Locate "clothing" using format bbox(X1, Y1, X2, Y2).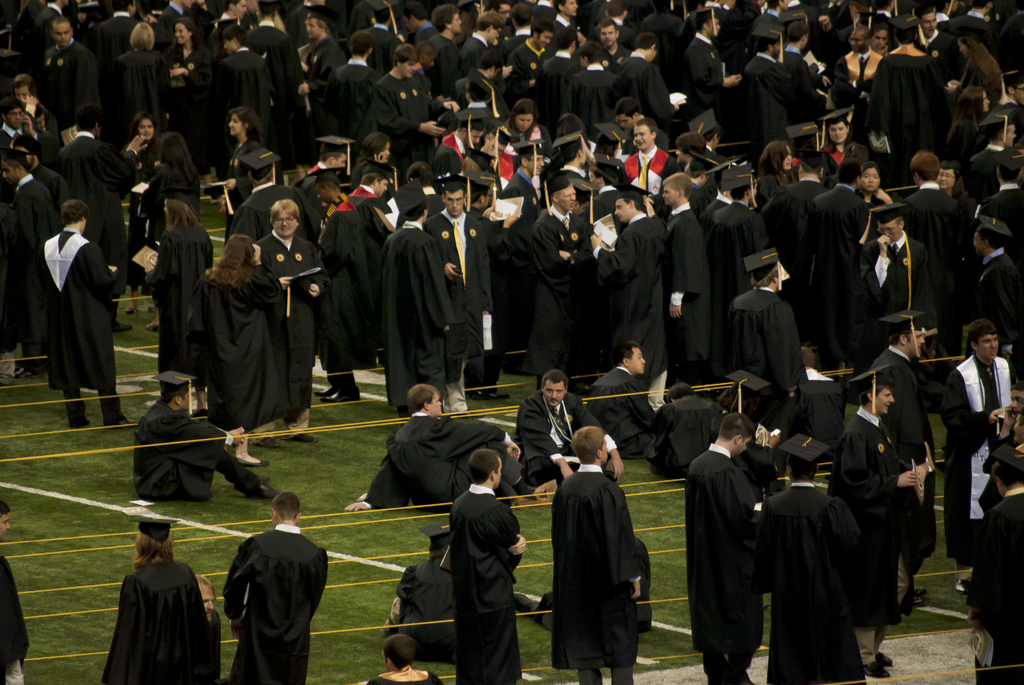
bbox(967, 136, 1023, 214).
